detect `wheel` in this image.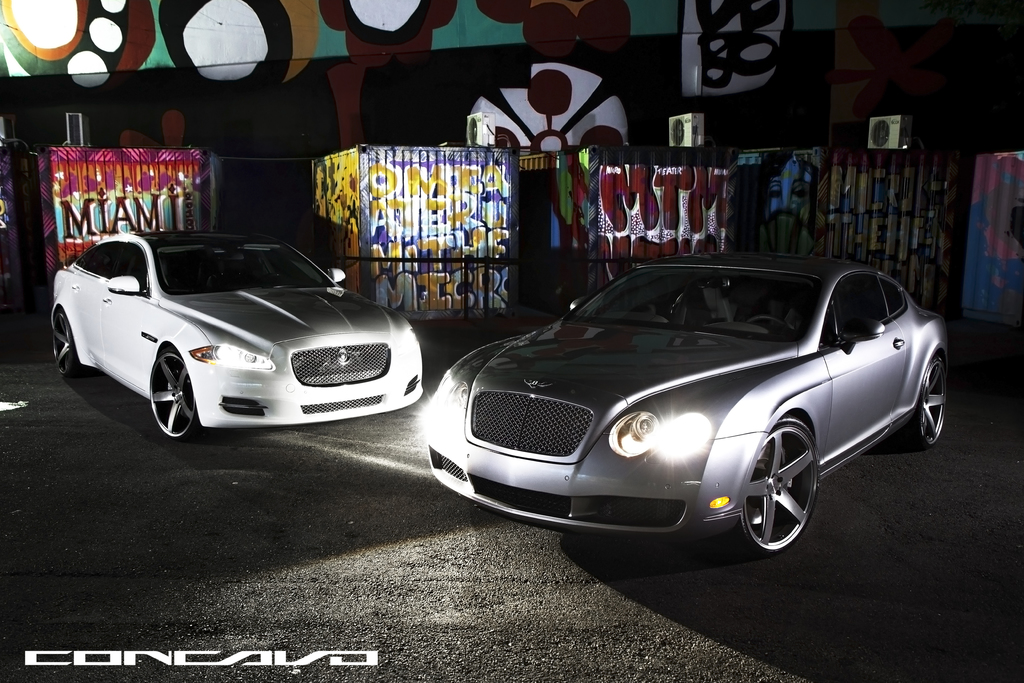
Detection: <box>39,315,81,372</box>.
